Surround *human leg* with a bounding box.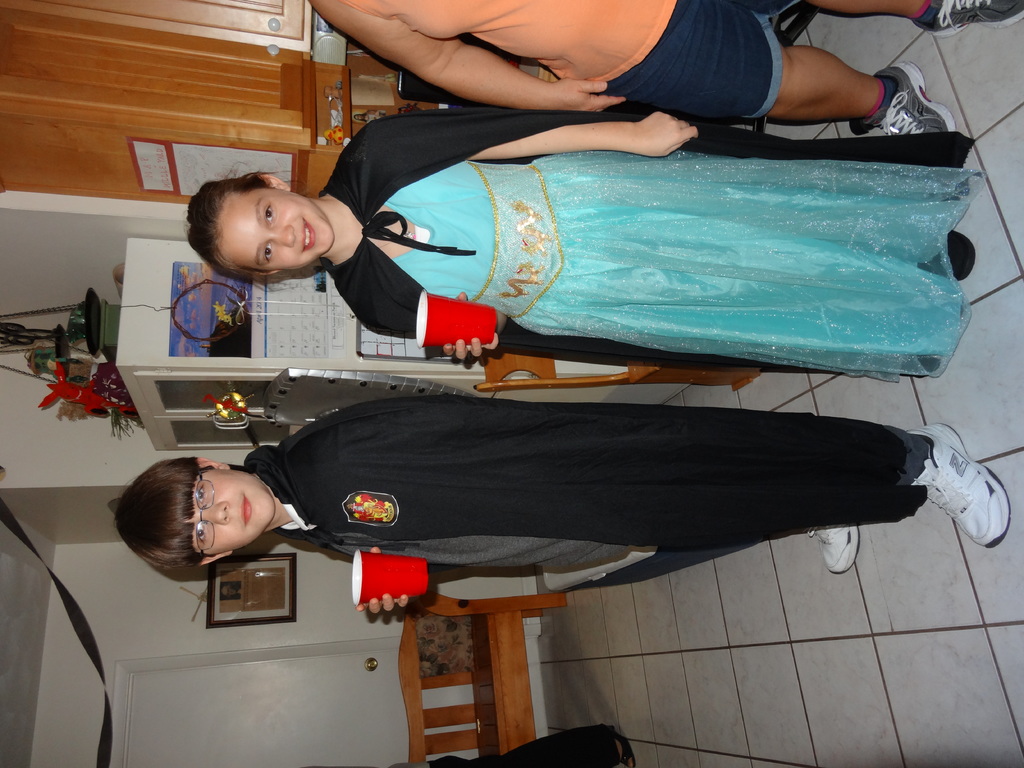
bbox=(799, 1, 1023, 37).
